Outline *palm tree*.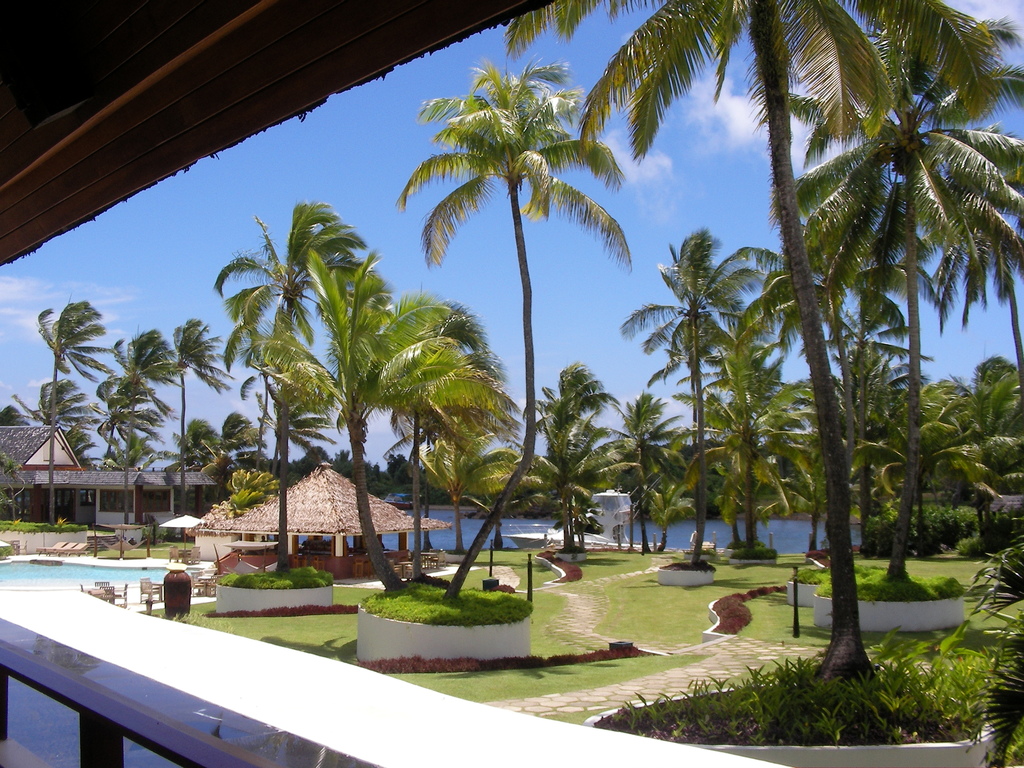
Outline: detection(289, 284, 364, 557).
